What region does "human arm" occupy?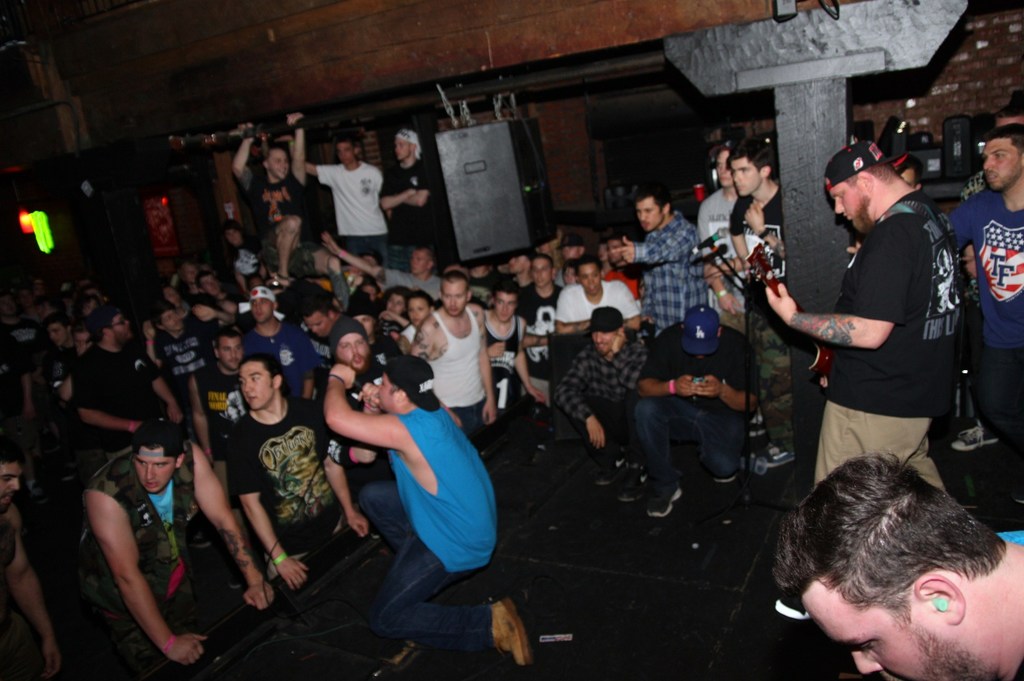
bbox=[378, 164, 410, 214].
